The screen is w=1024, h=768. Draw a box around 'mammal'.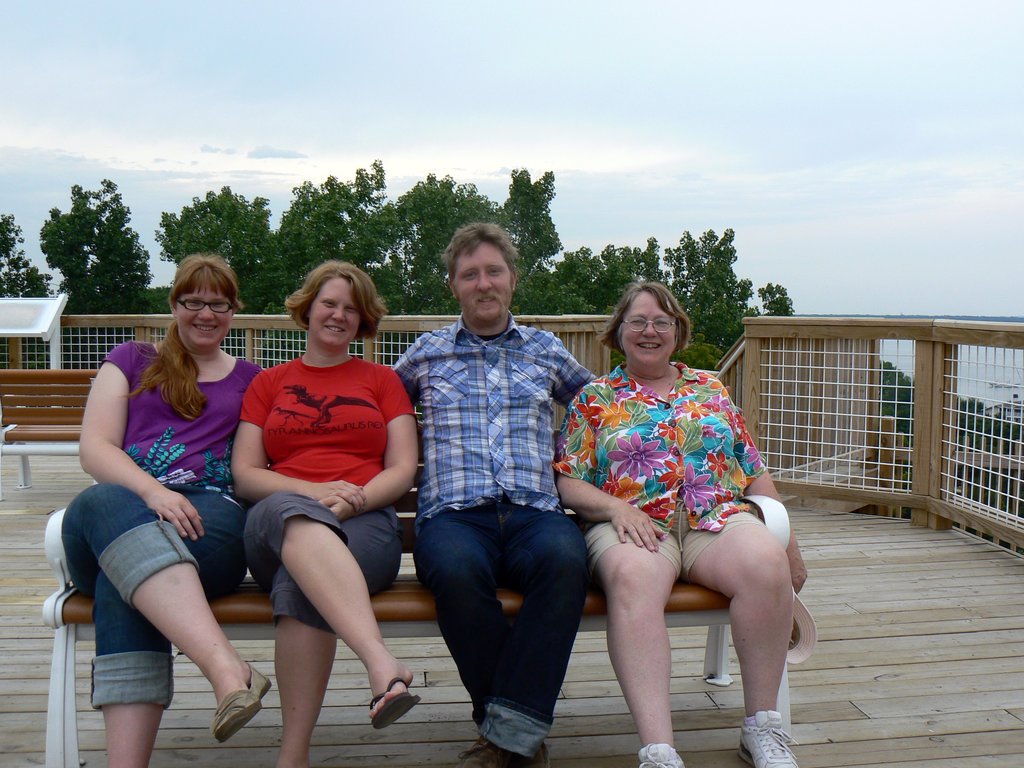
x1=198 y1=284 x2=415 y2=706.
